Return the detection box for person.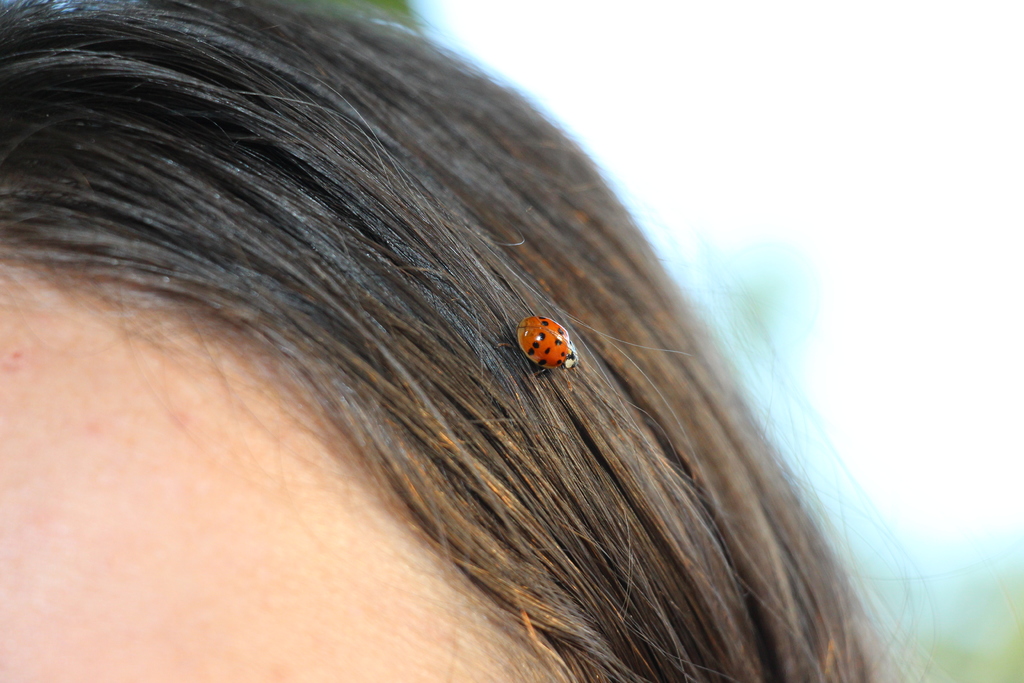
bbox=[0, 0, 883, 669].
